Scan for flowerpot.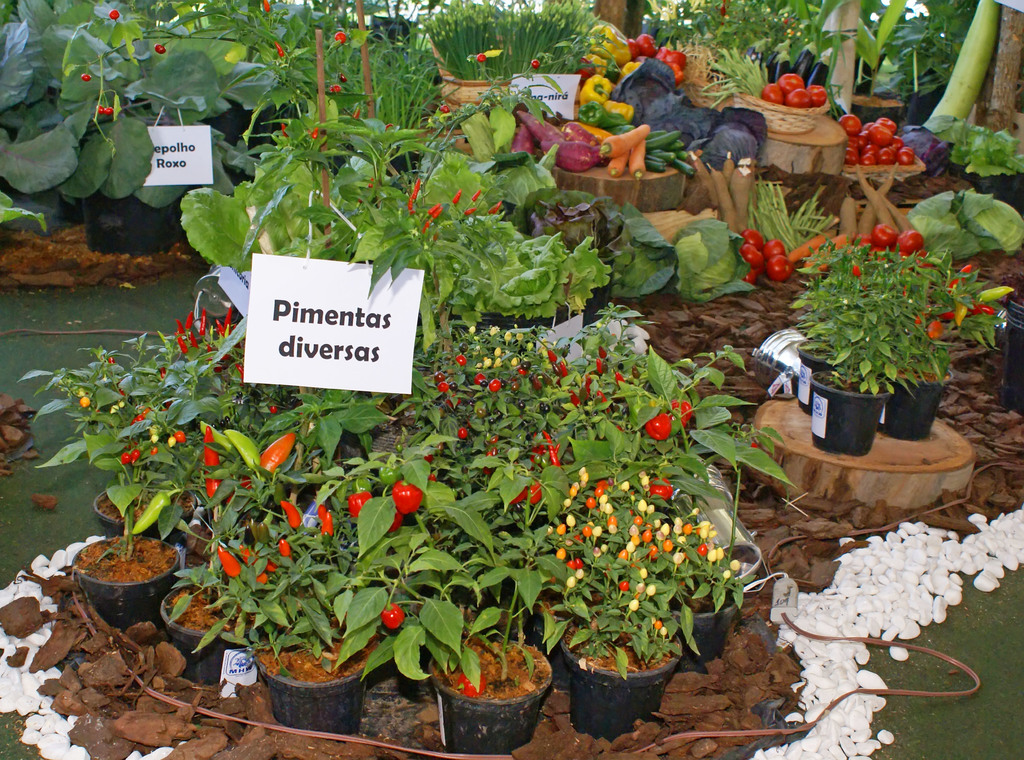
Scan result: <box>809,375,896,453</box>.
